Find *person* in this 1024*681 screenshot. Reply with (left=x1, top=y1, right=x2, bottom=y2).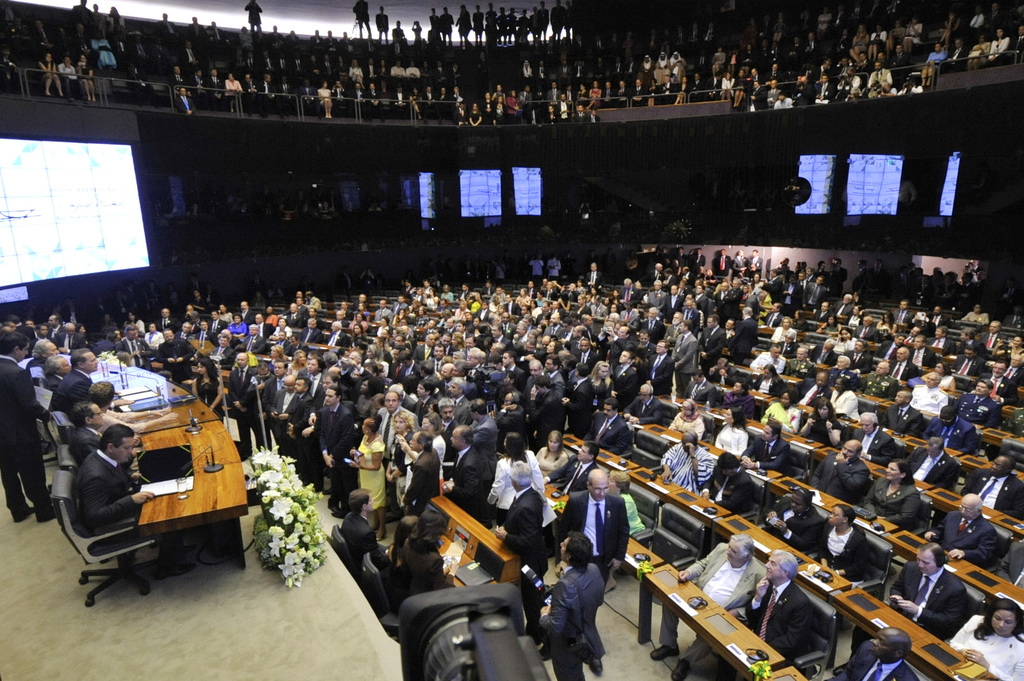
(left=911, top=332, right=932, bottom=368).
